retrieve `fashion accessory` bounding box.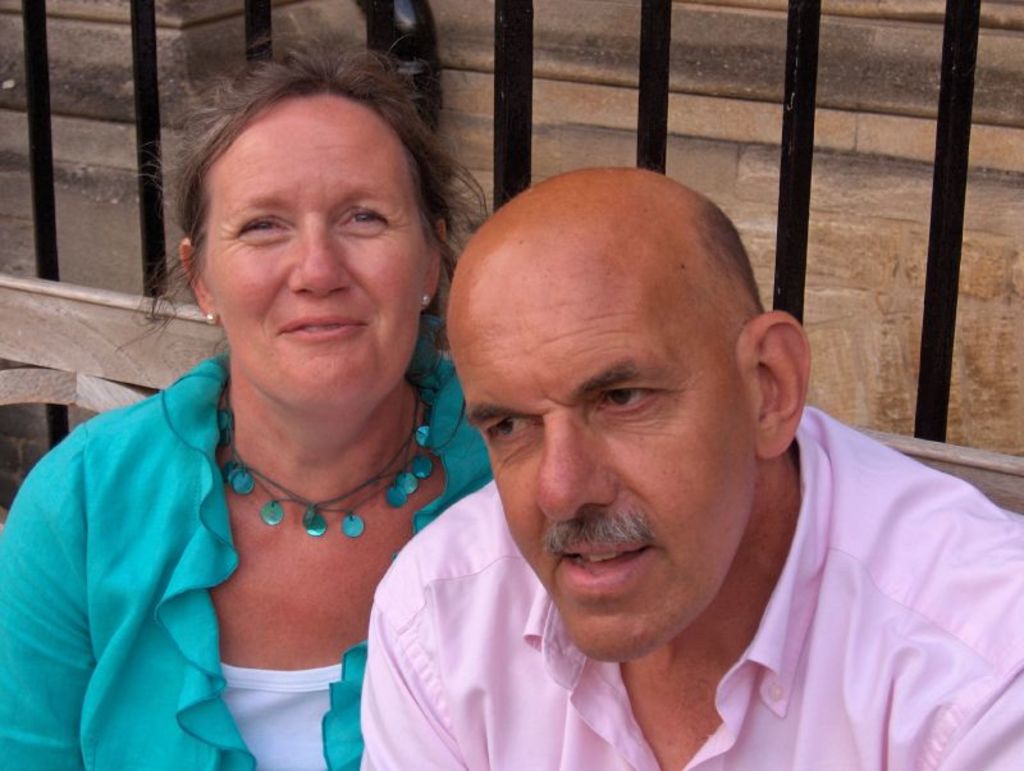
Bounding box: x1=207 y1=311 x2=214 y2=323.
